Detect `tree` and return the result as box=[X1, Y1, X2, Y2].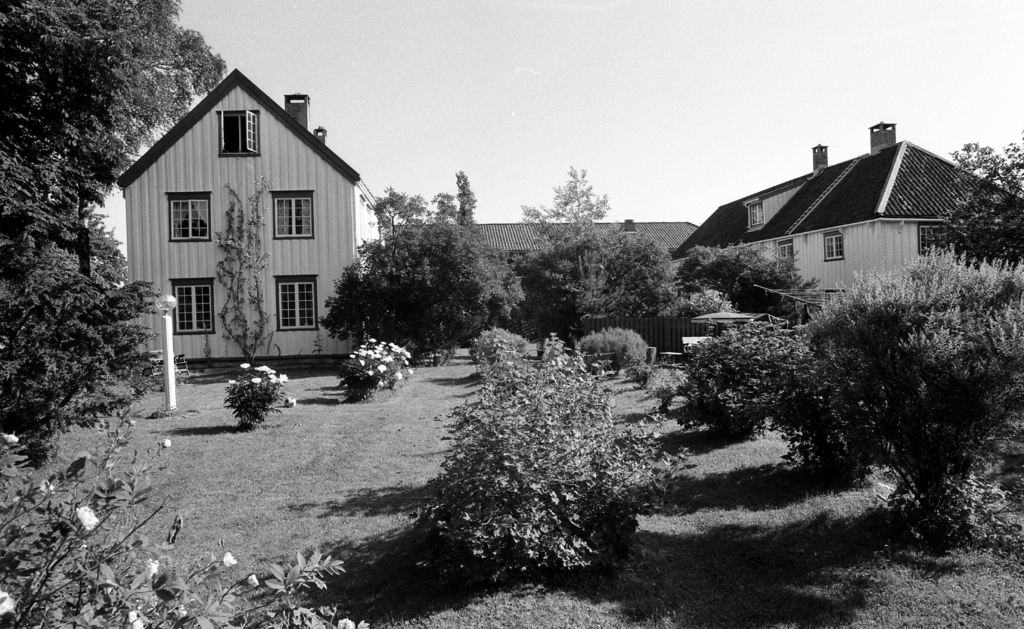
box=[512, 161, 691, 332].
